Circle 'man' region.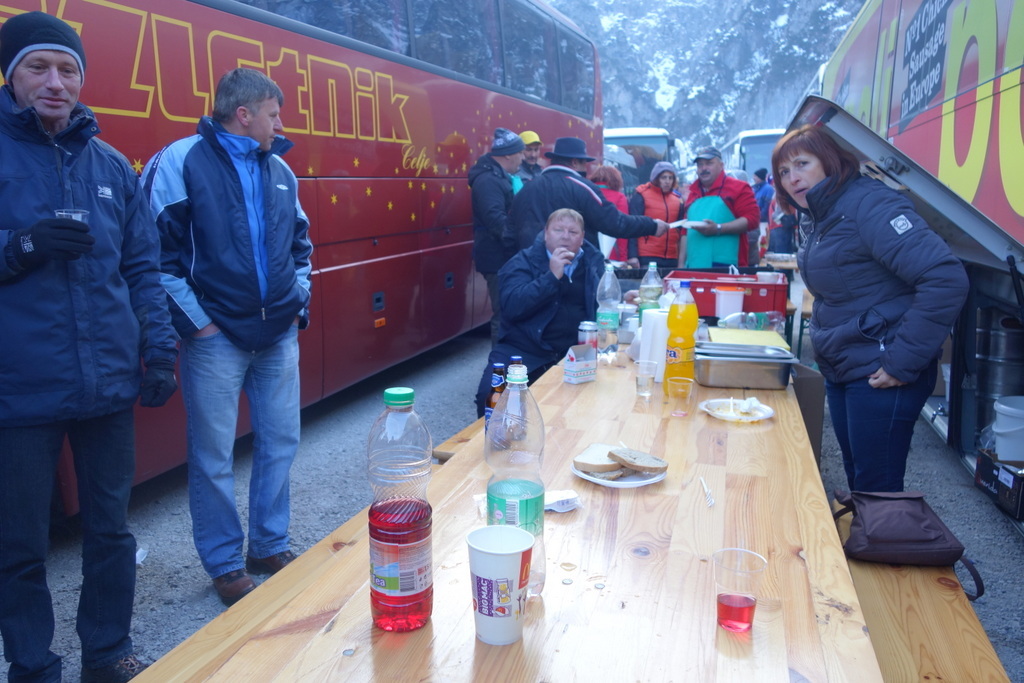
Region: crop(680, 141, 762, 266).
